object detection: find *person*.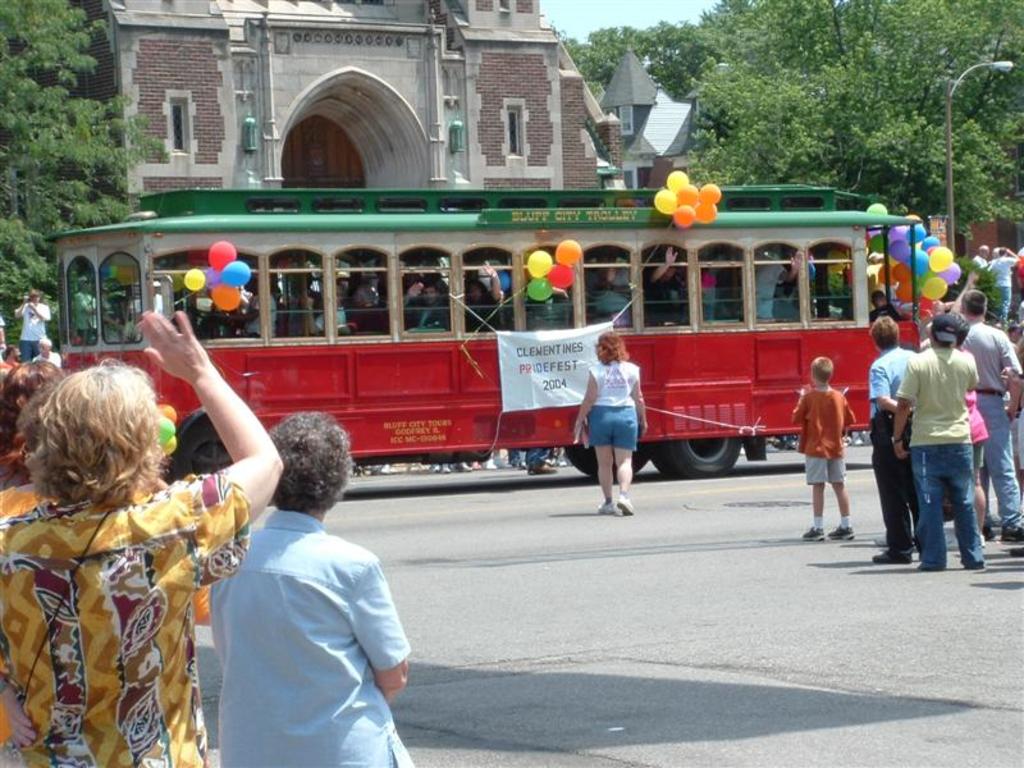
crop(0, 305, 280, 767).
